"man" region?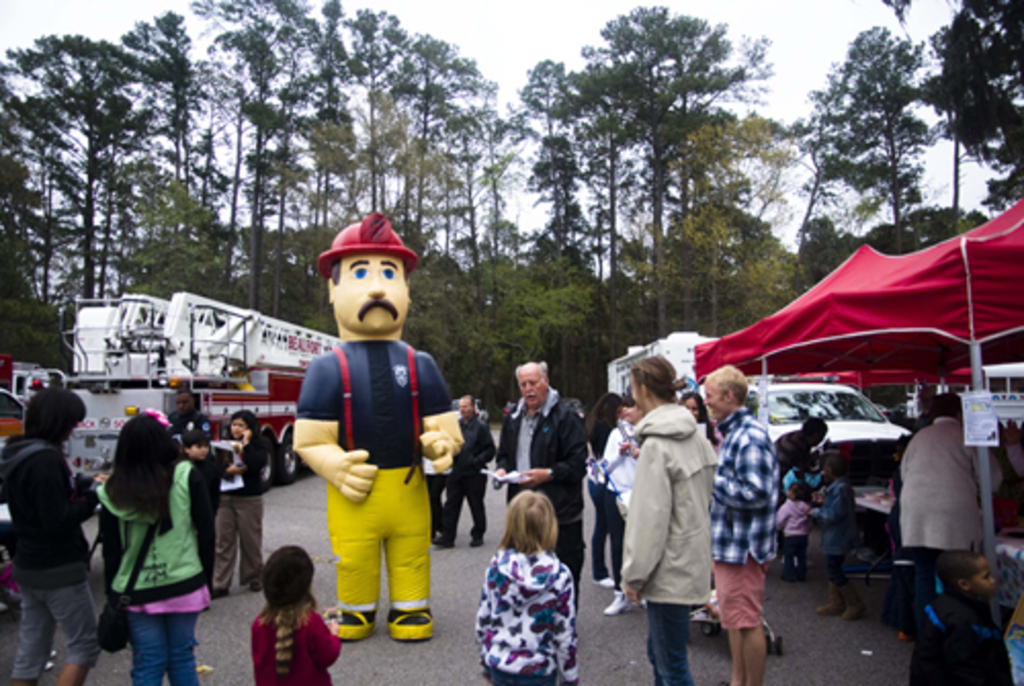
x1=614, y1=354, x2=719, y2=684
